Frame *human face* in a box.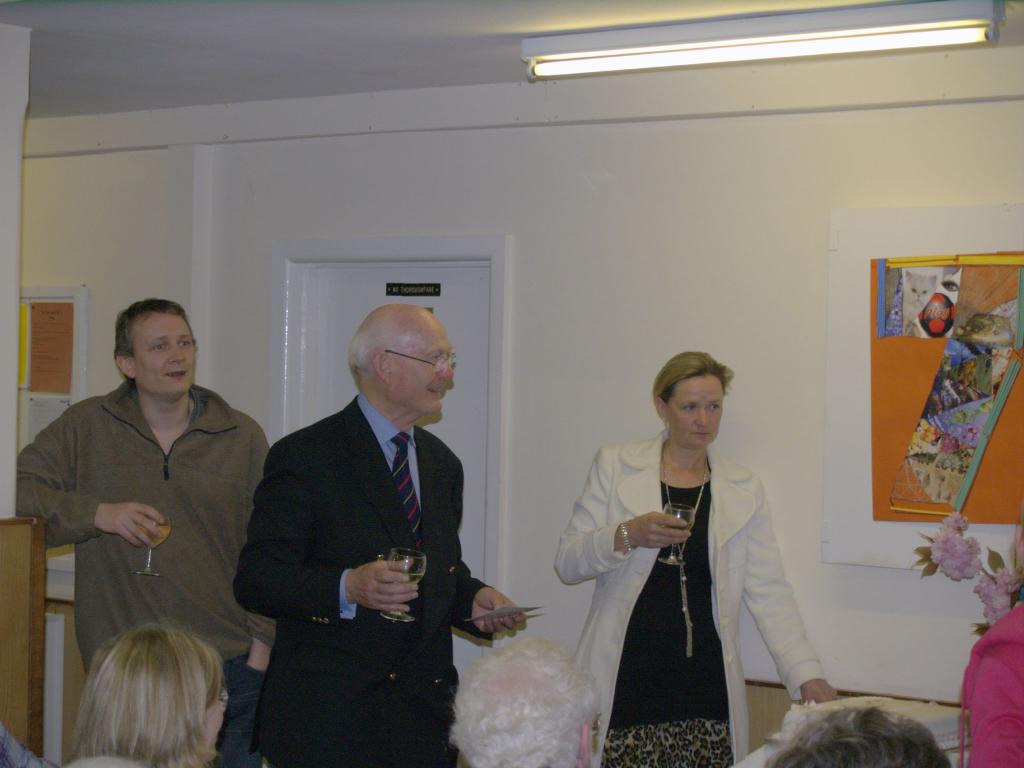
crop(134, 315, 192, 398).
